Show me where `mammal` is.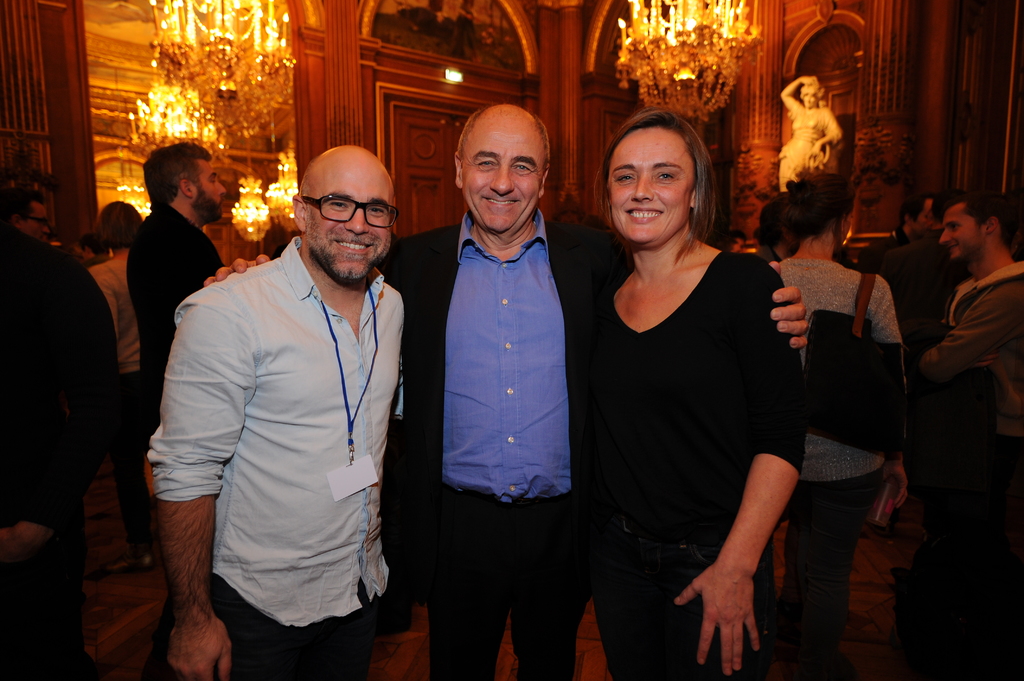
`mammal` is at 879,184,977,356.
